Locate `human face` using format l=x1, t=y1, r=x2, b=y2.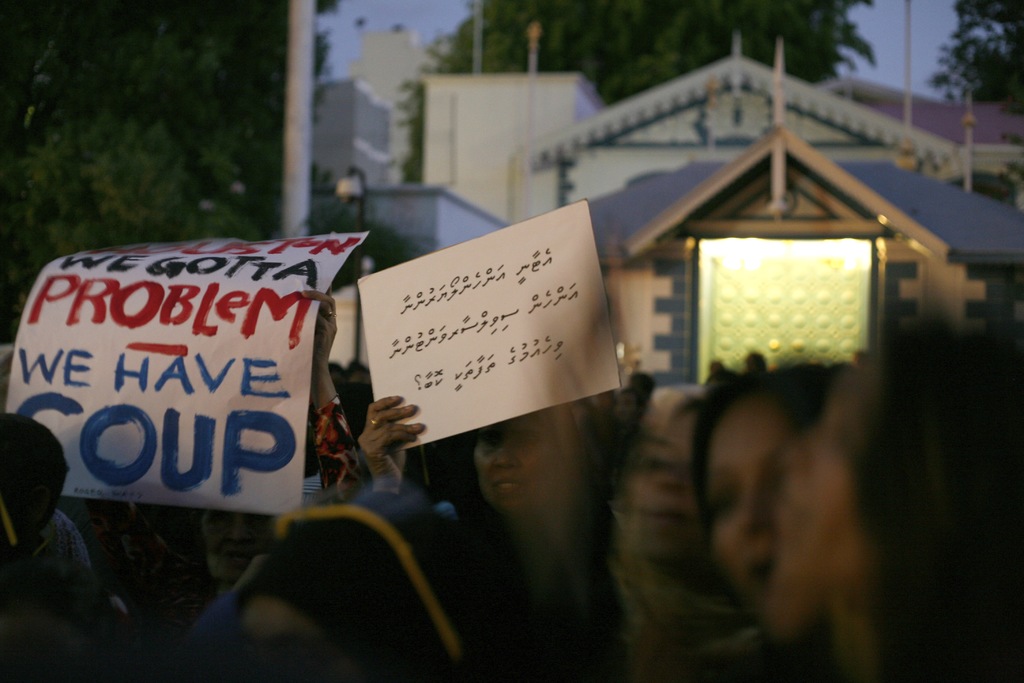
l=636, t=415, r=699, b=566.
